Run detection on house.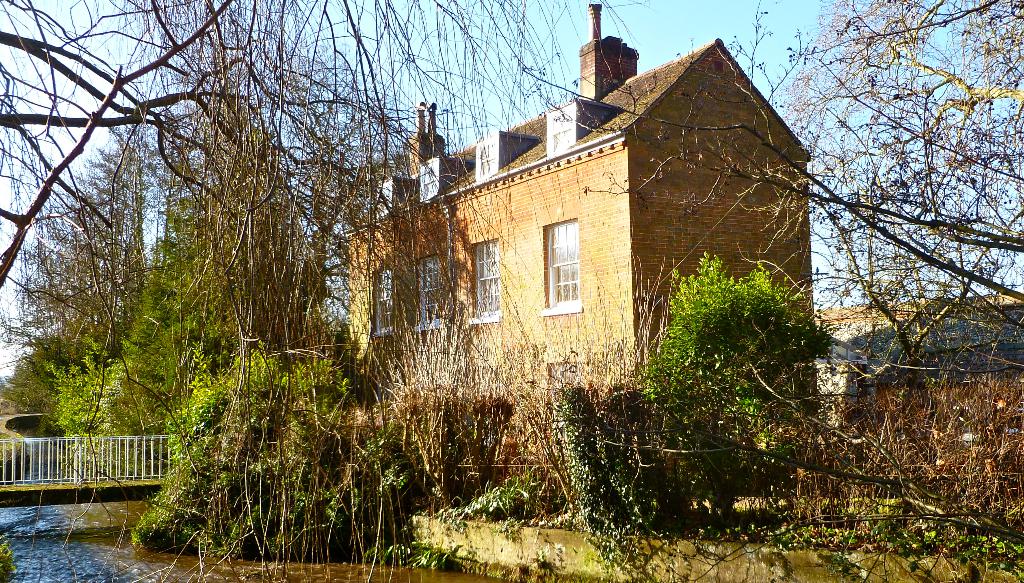
Result: (199,35,828,493).
